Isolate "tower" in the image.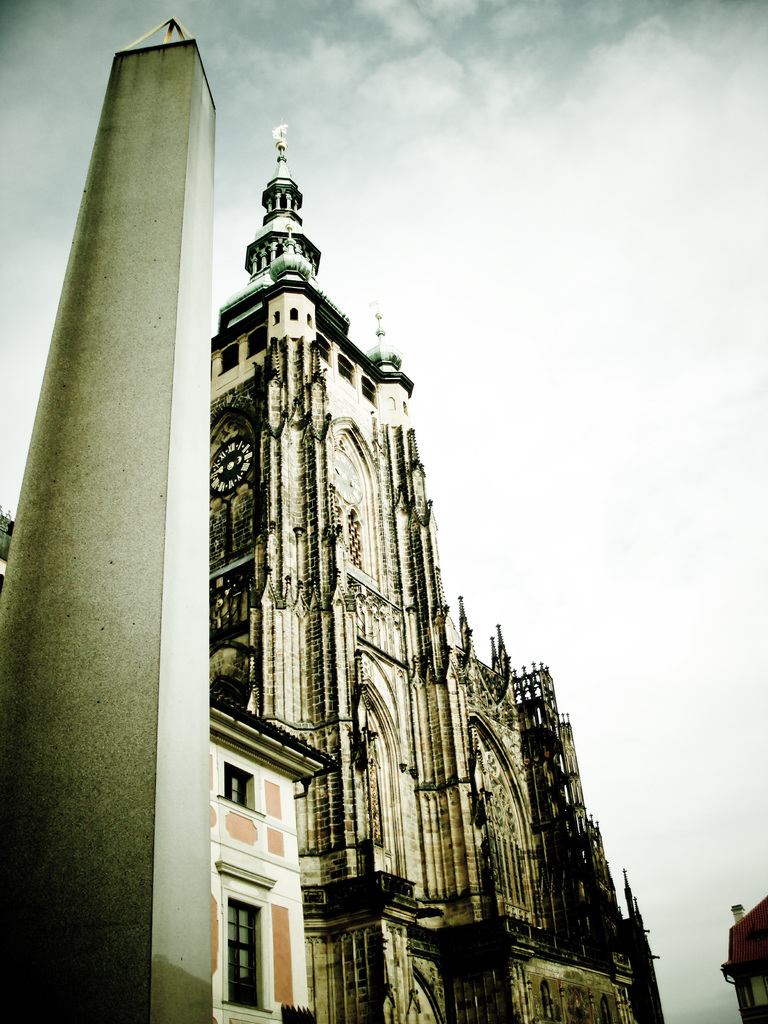
Isolated region: [left=0, top=12, right=223, bottom=1023].
